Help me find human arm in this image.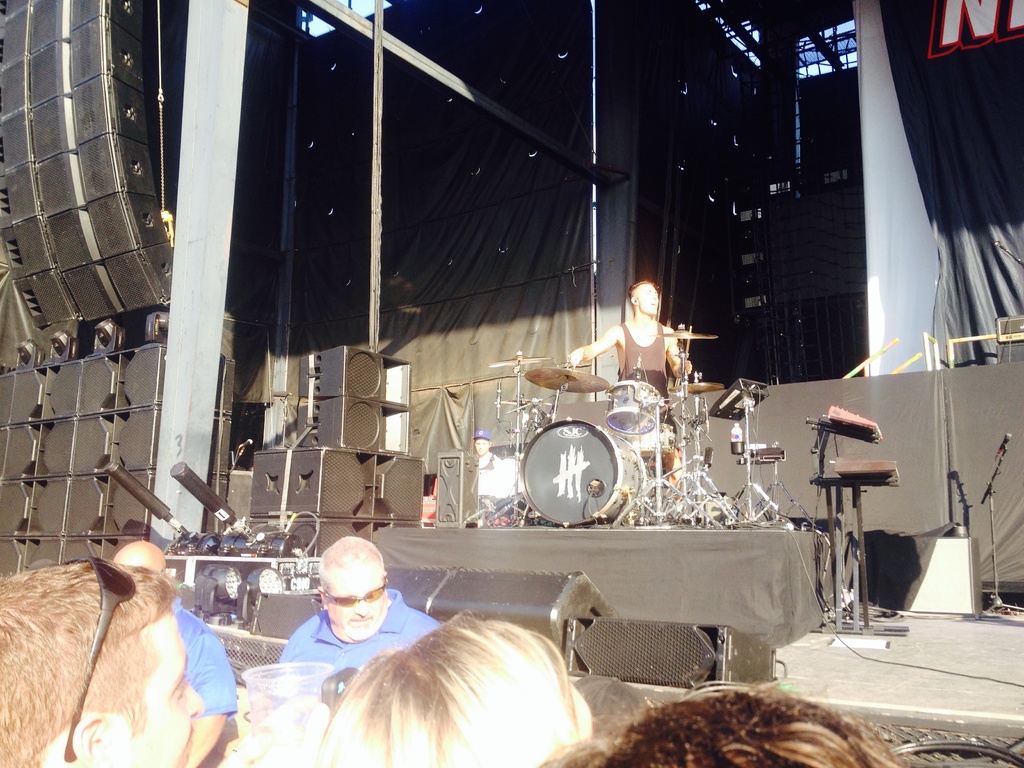
Found it: box=[566, 329, 620, 361].
